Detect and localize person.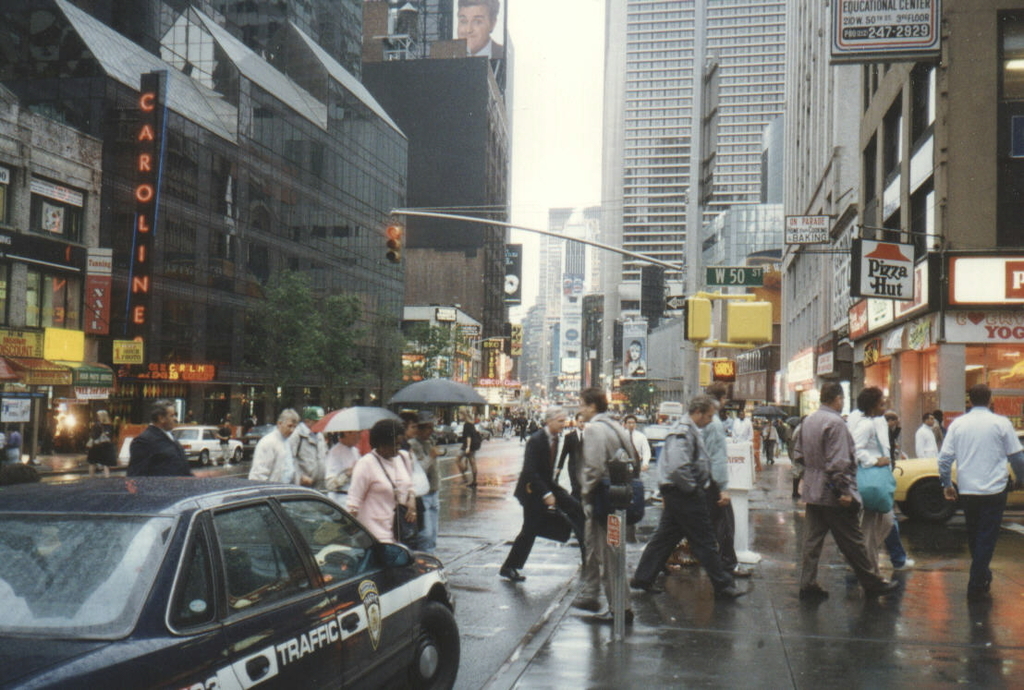
Localized at pyautogui.locateOnScreen(407, 414, 450, 558).
